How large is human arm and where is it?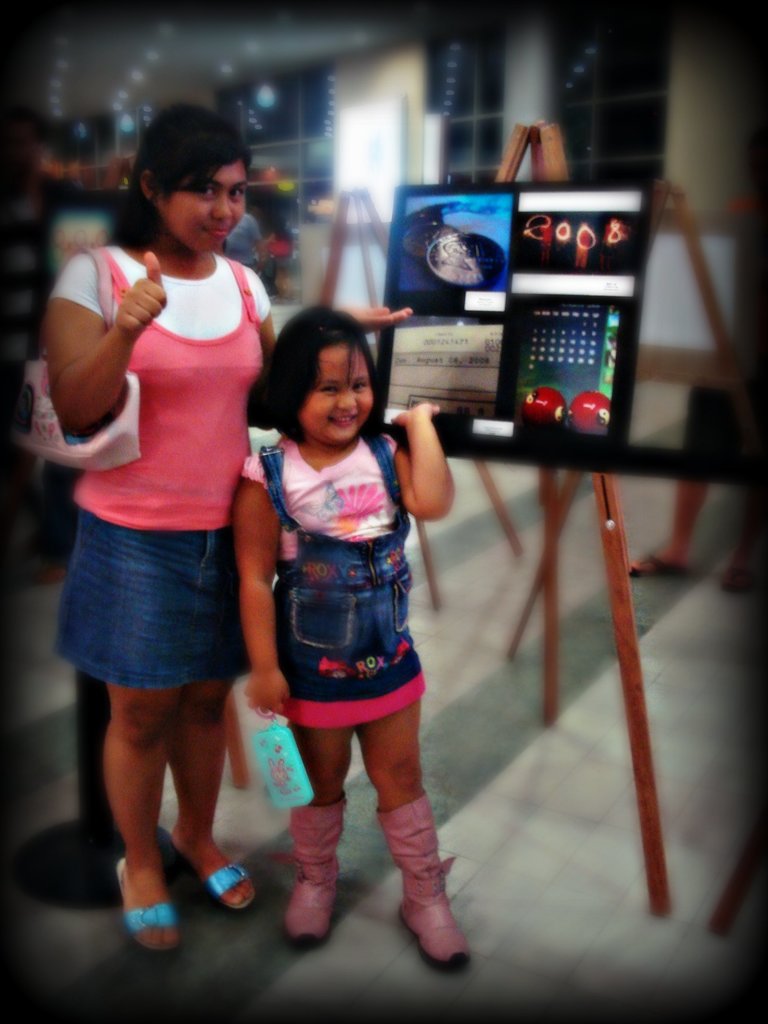
Bounding box: 231, 452, 296, 716.
